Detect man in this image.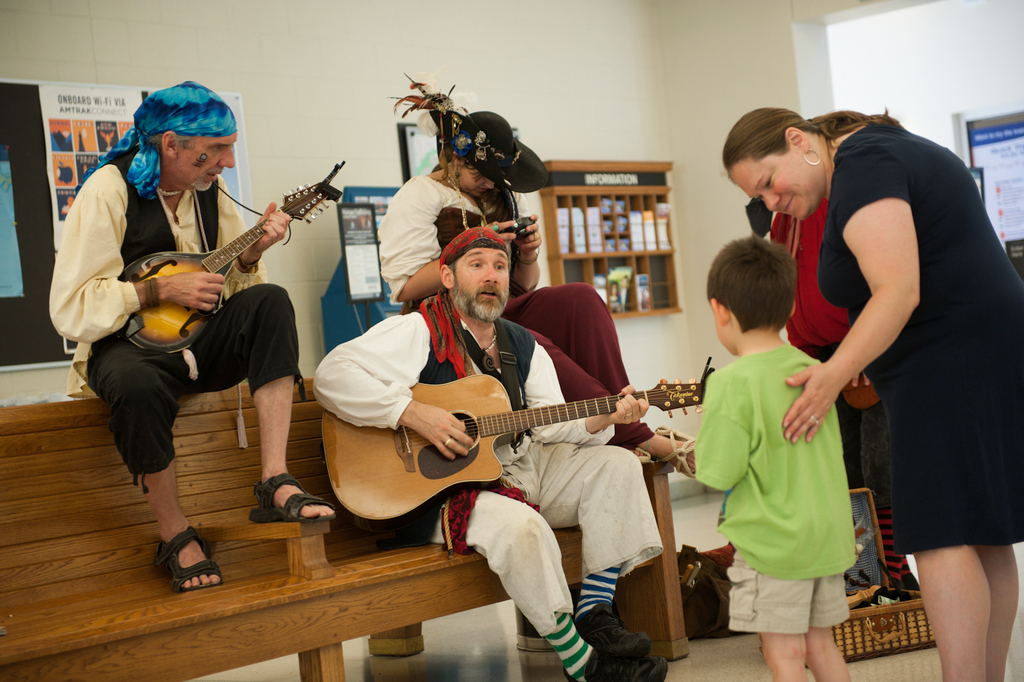
Detection: 48 79 334 592.
